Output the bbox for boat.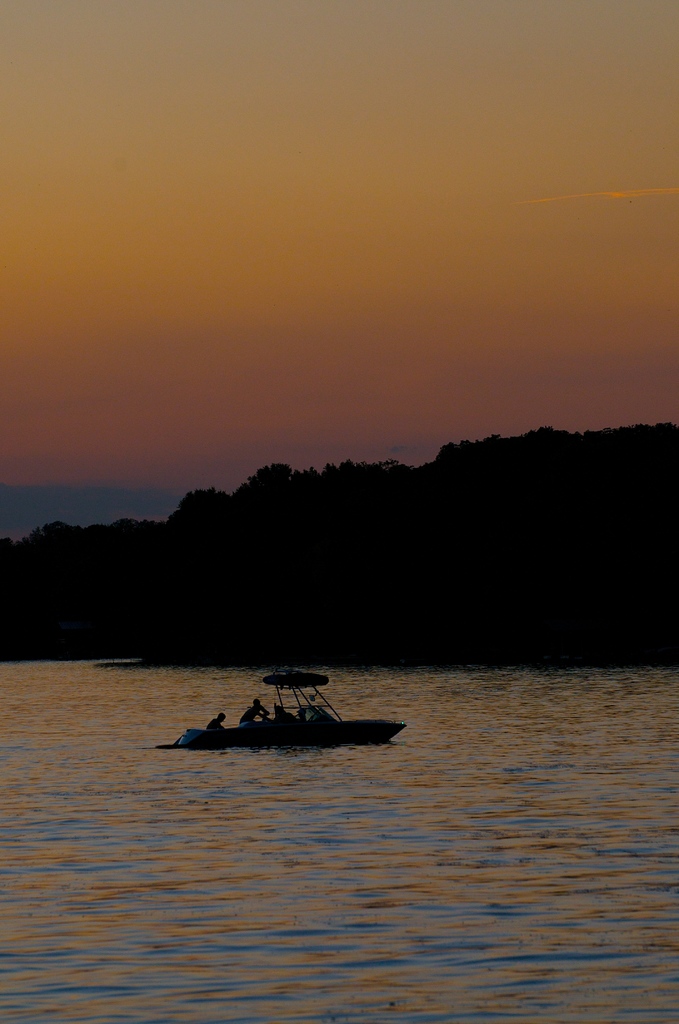
<region>179, 684, 402, 760</region>.
